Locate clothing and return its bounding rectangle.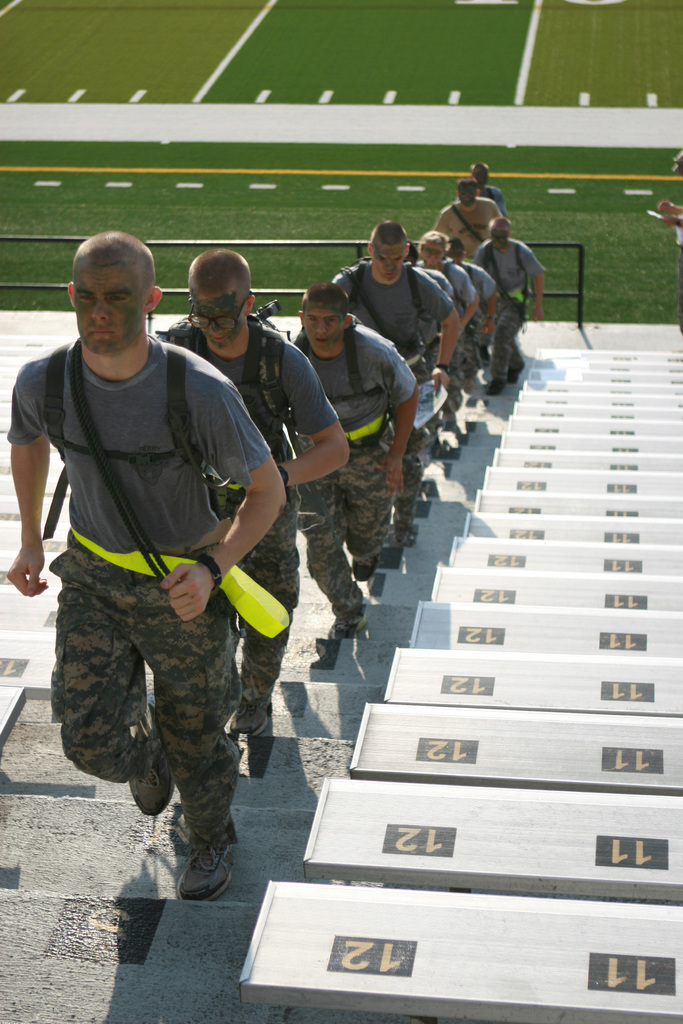
bbox(455, 258, 498, 370).
